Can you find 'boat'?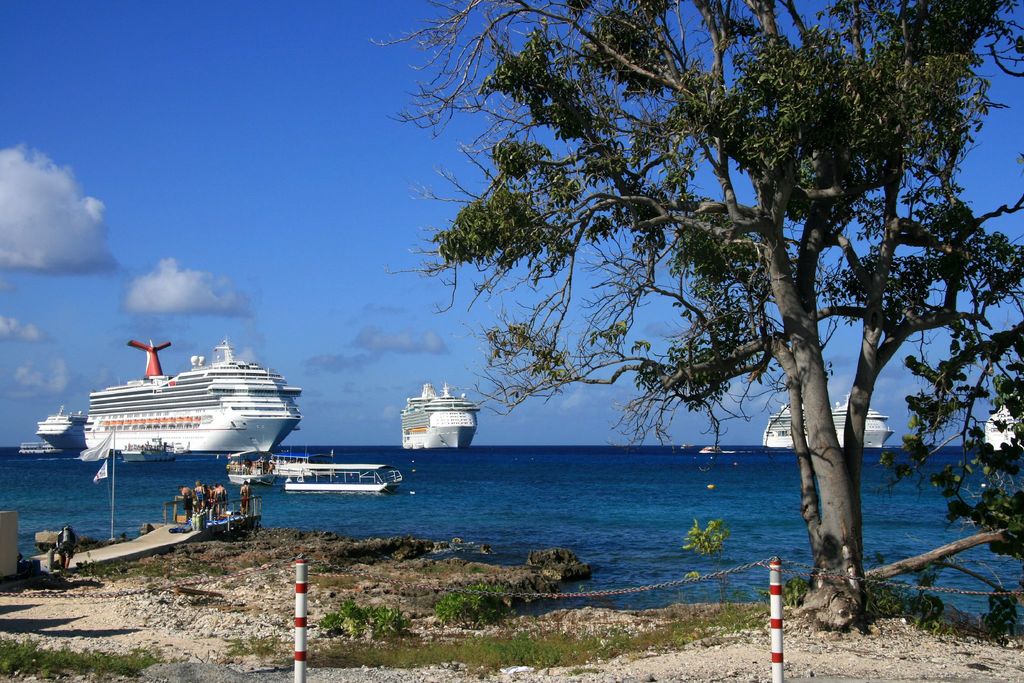
Yes, bounding box: locate(60, 334, 324, 468).
